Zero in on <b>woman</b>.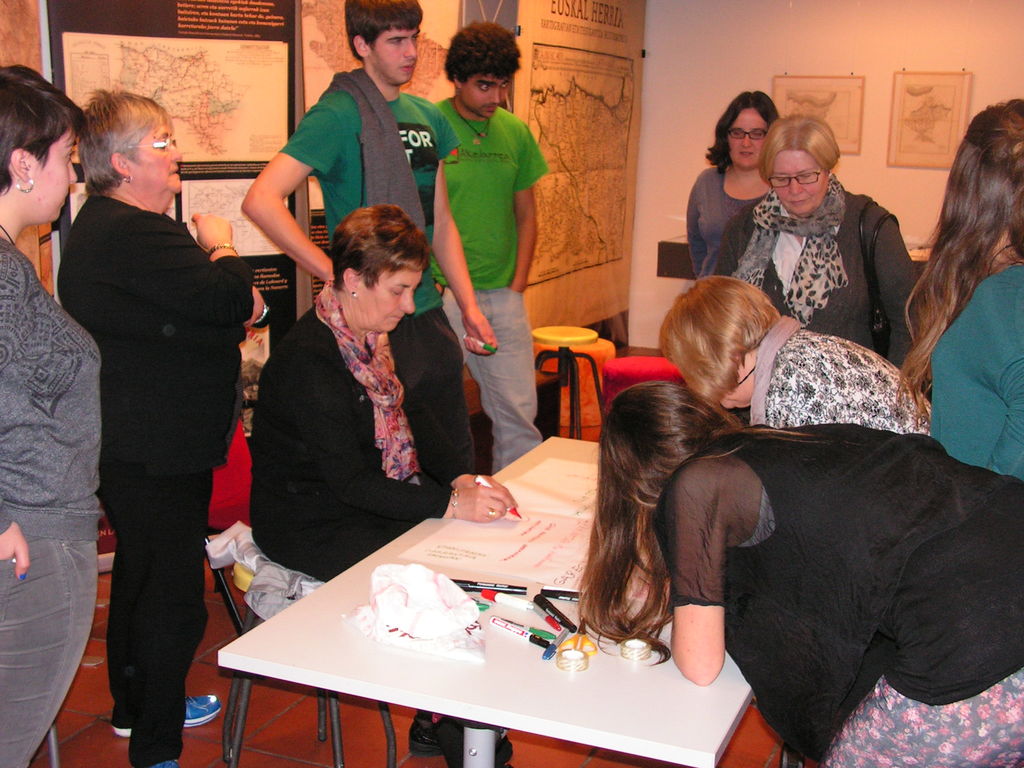
Zeroed in: pyautogui.locateOnScreen(56, 87, 266, 767).
